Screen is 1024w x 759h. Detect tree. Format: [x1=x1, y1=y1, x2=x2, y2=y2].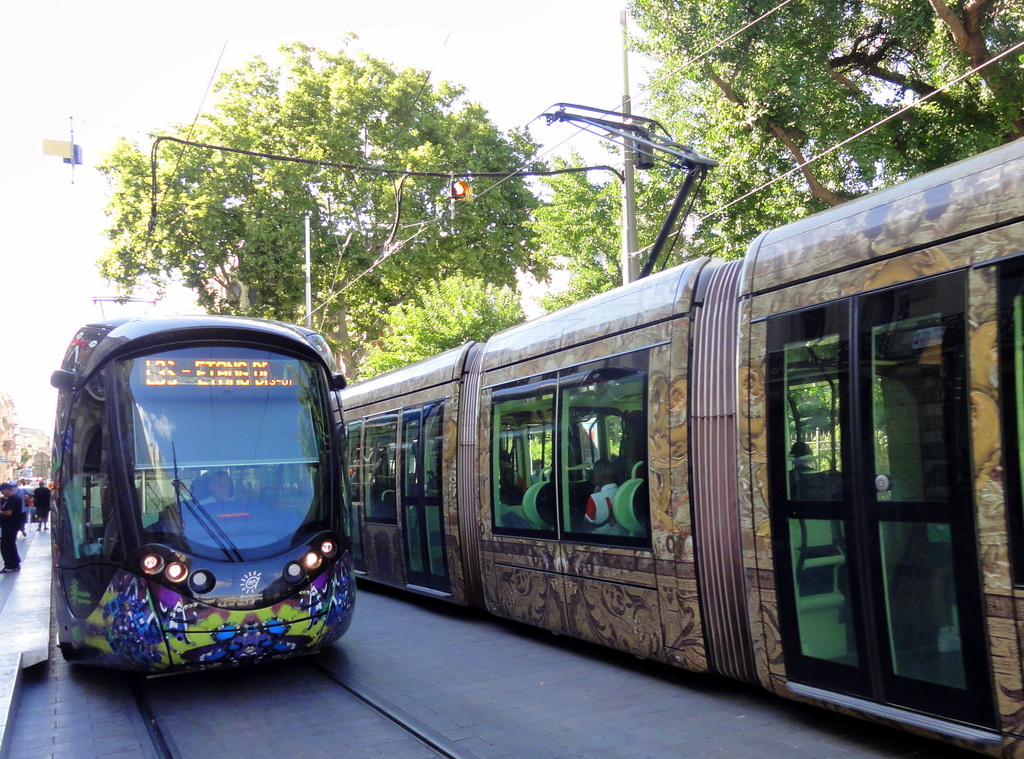
[x1=513, y1=148, x2=618, y2=312].
